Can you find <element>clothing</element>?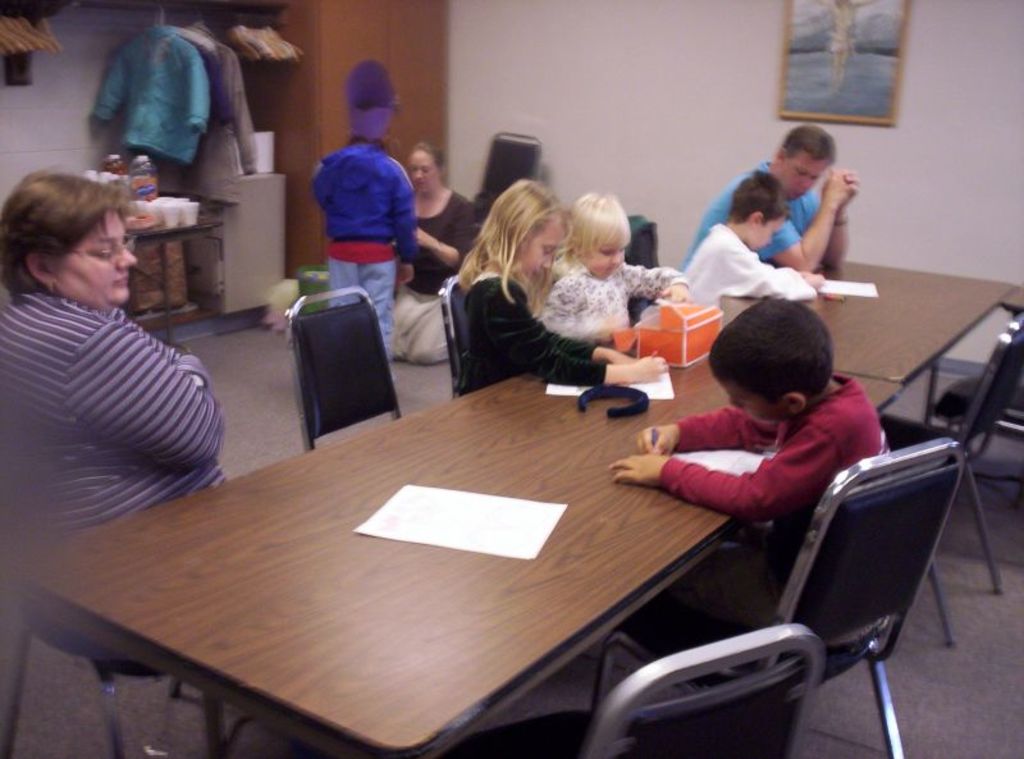
Yes, bounding box: x1=383 y1=191 x2=483 y2=360.
